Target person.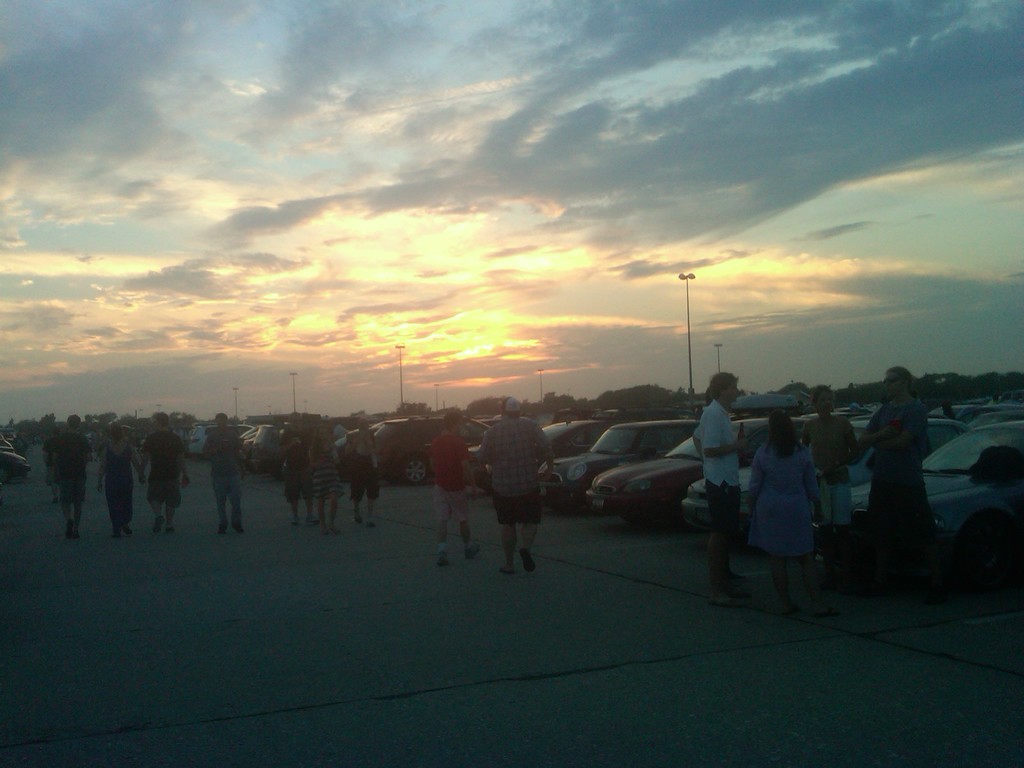
Target region: bbox=(139, 408, 189, 534).
